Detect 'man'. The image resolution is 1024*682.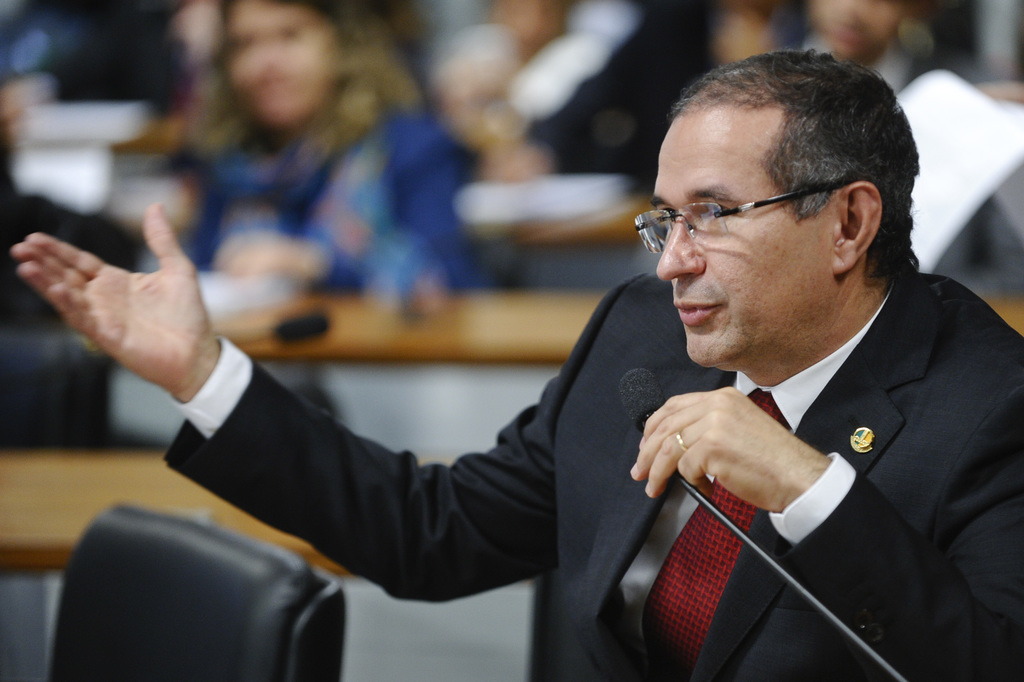
(left=193, top=77, right=971, bottom=678).
